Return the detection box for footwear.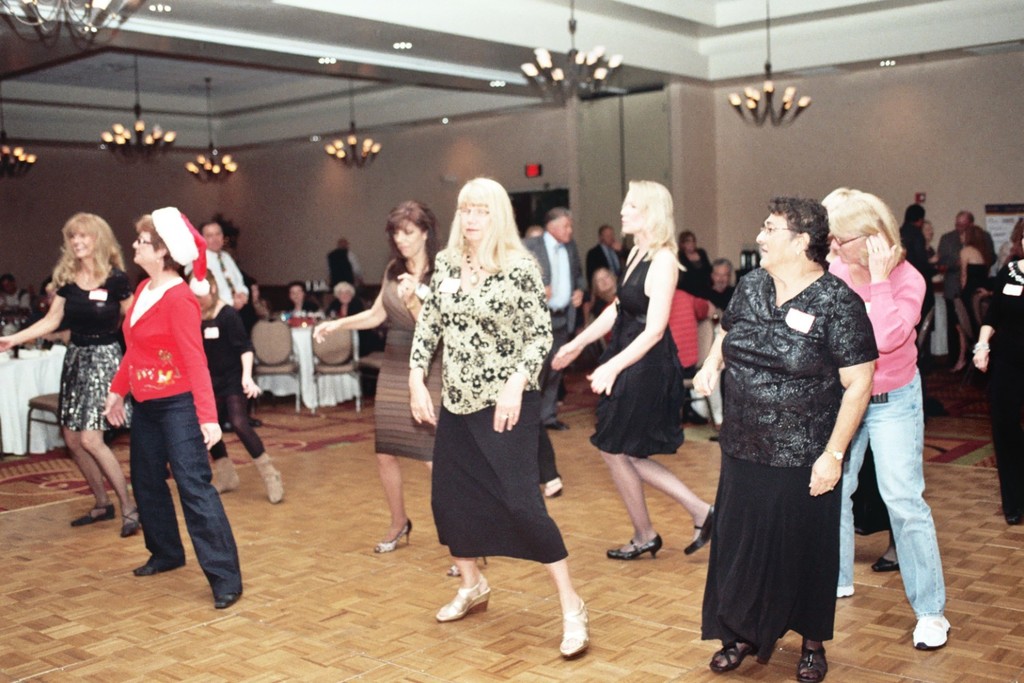
bbox=[132, 562, 160, 573].
